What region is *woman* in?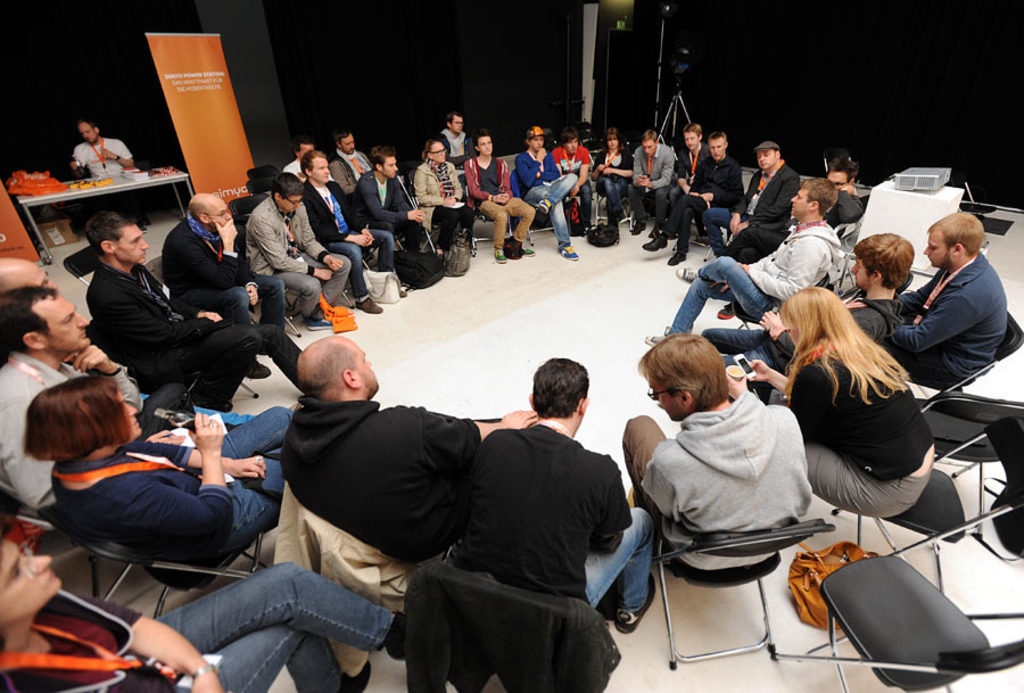
detection(761, 270, 949, 569).
